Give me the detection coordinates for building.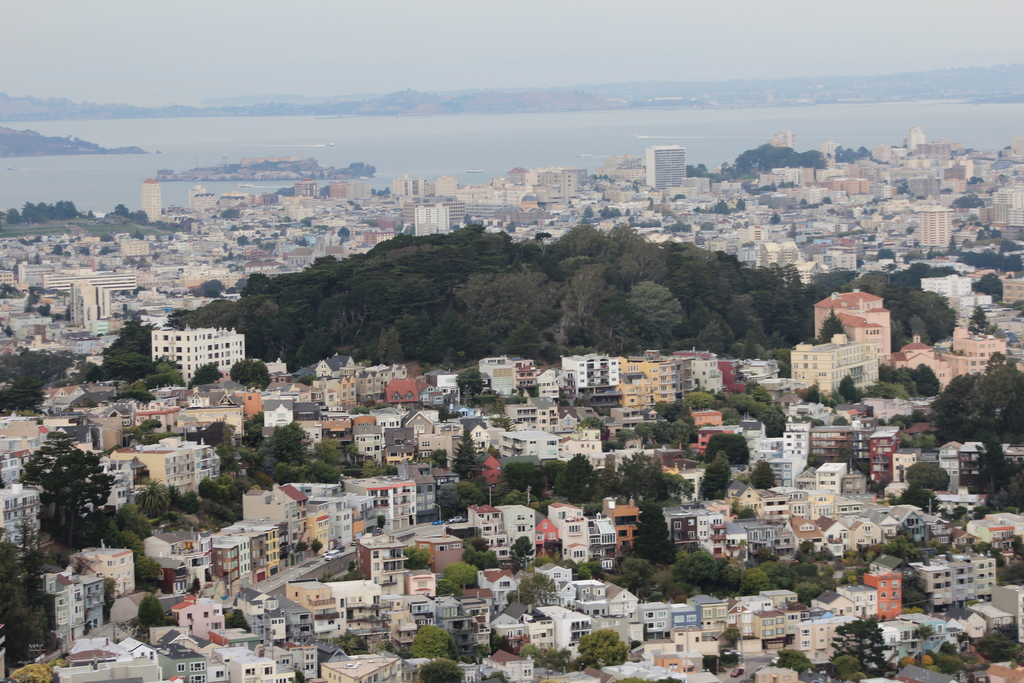
<box>150,331,247,384</box>.
